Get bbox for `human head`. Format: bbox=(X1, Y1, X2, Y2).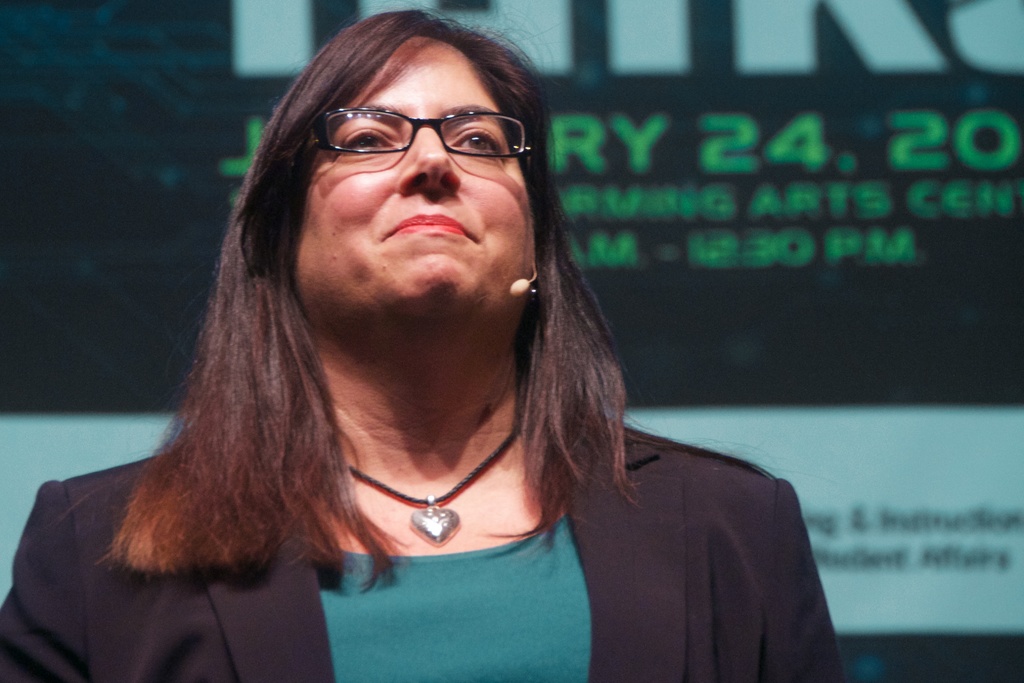
bbox=(257, 0, 559, 326).
